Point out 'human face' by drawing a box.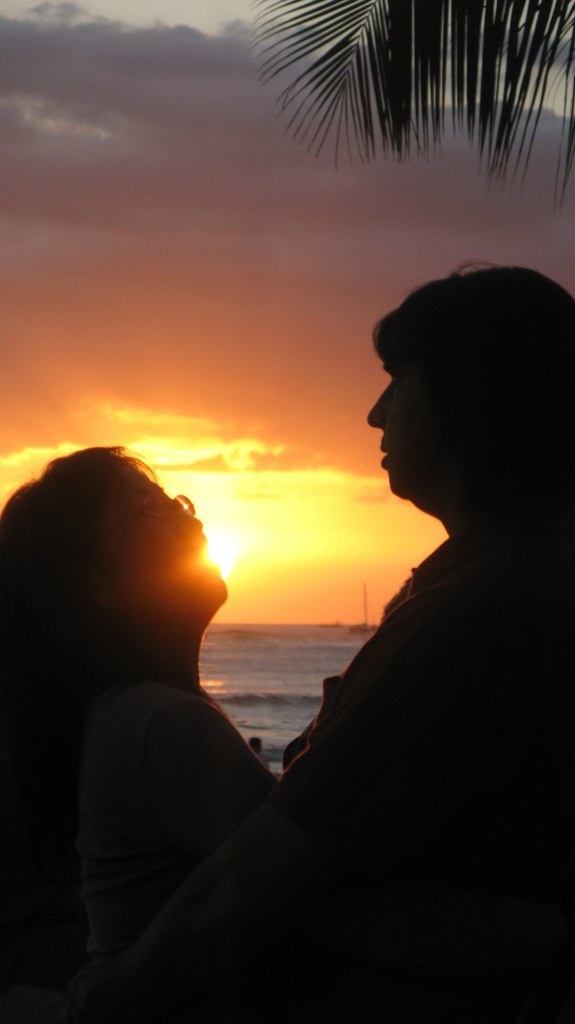
[367,348,438,494].
